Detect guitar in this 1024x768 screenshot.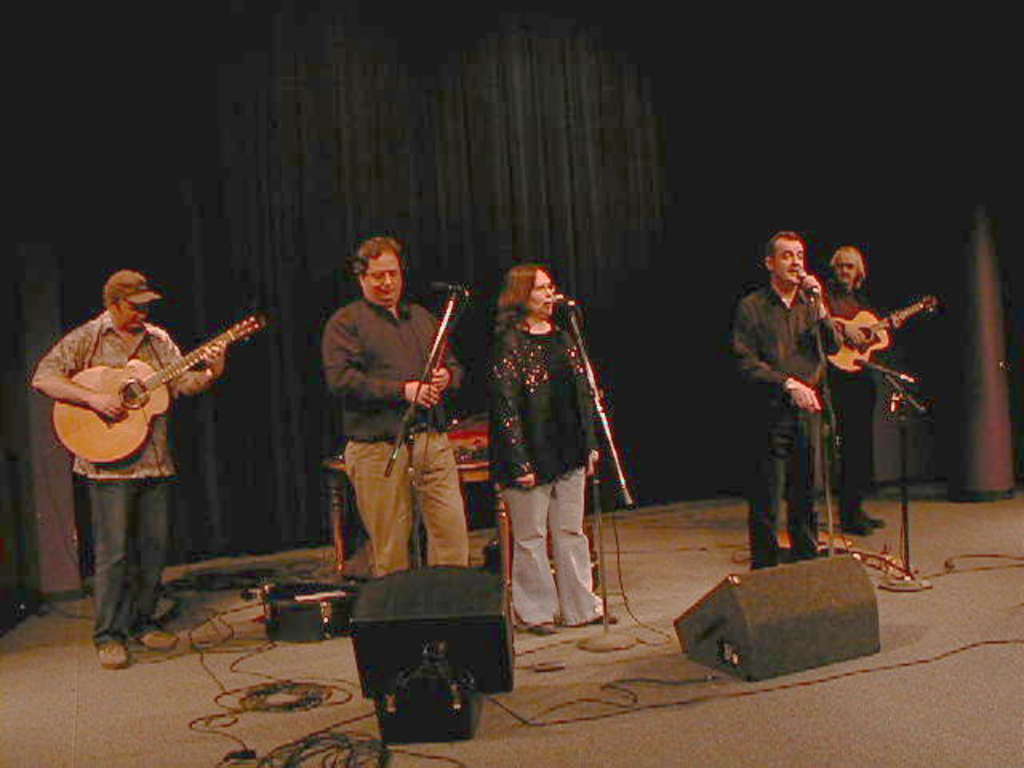
Detection: locate(814, 291, 939, 384).
